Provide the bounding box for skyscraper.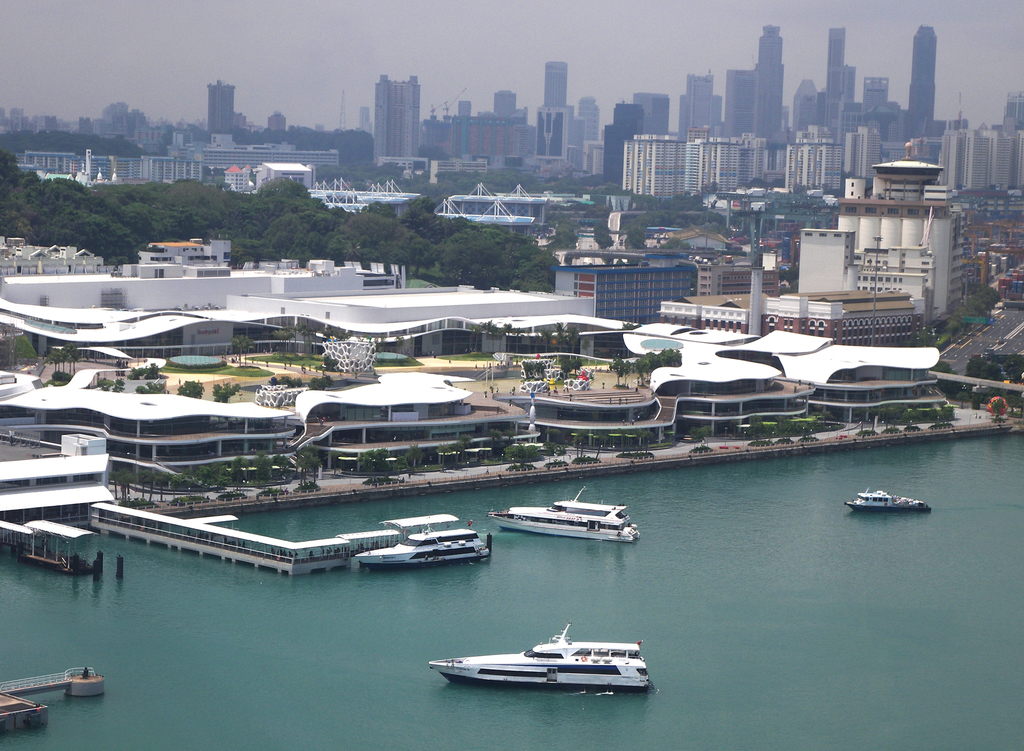
(x1=545, y1=59, x2=572, y2=107).
